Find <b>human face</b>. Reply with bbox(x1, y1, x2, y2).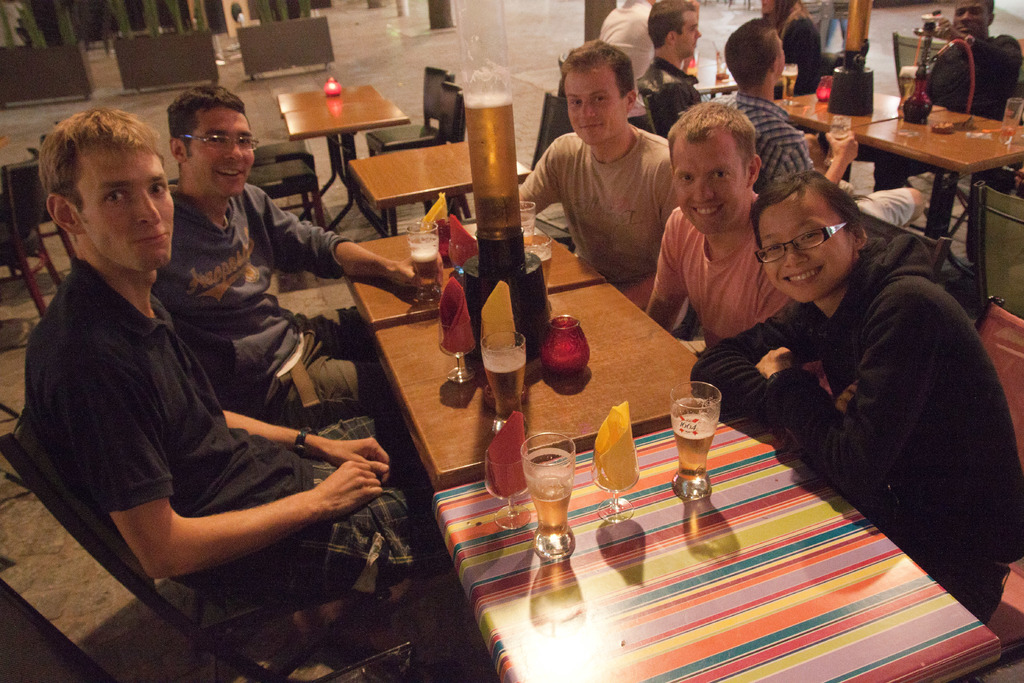
bbox(673, 133, 752, 236).
